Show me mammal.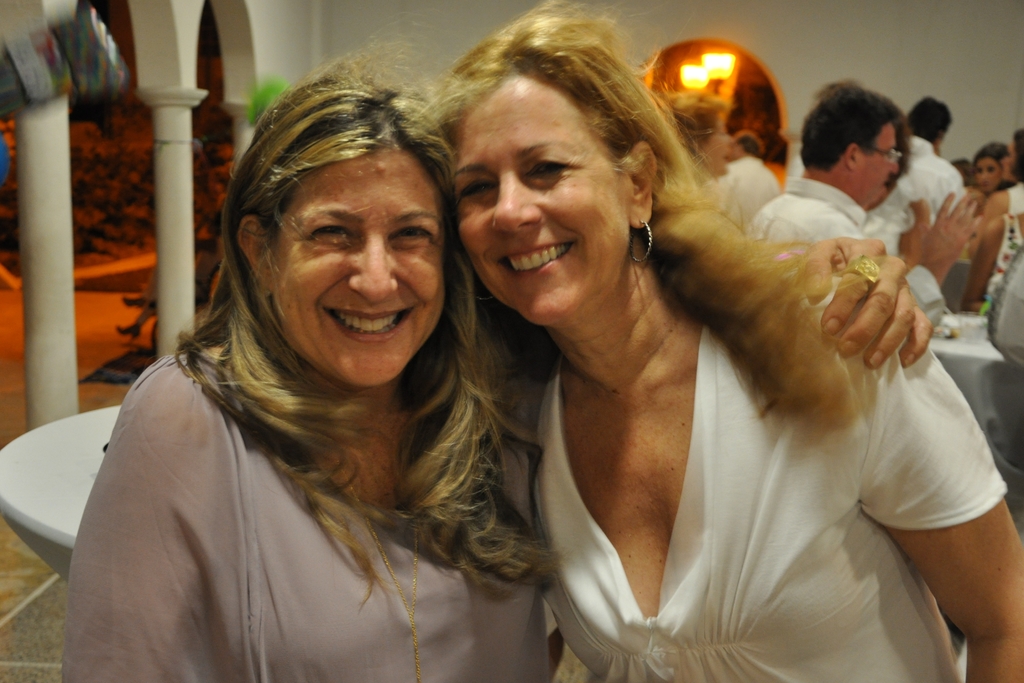
mammal is here: 864 99 934 261.
